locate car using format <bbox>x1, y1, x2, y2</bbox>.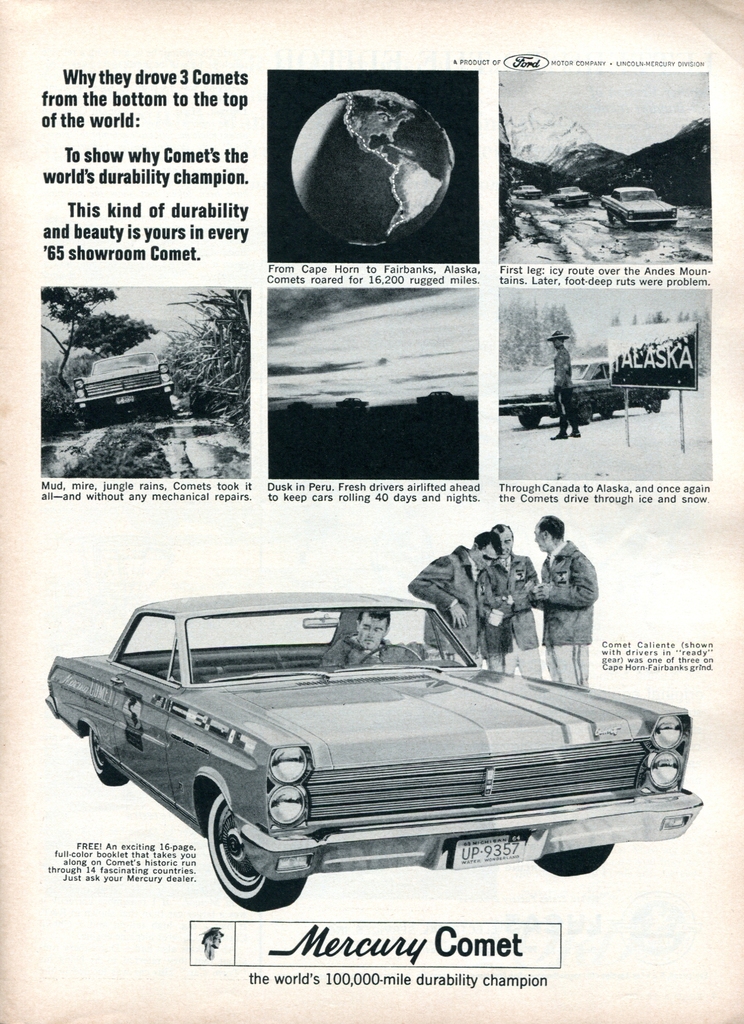
<bbox>597, 188, 683, 225</bbox>.
